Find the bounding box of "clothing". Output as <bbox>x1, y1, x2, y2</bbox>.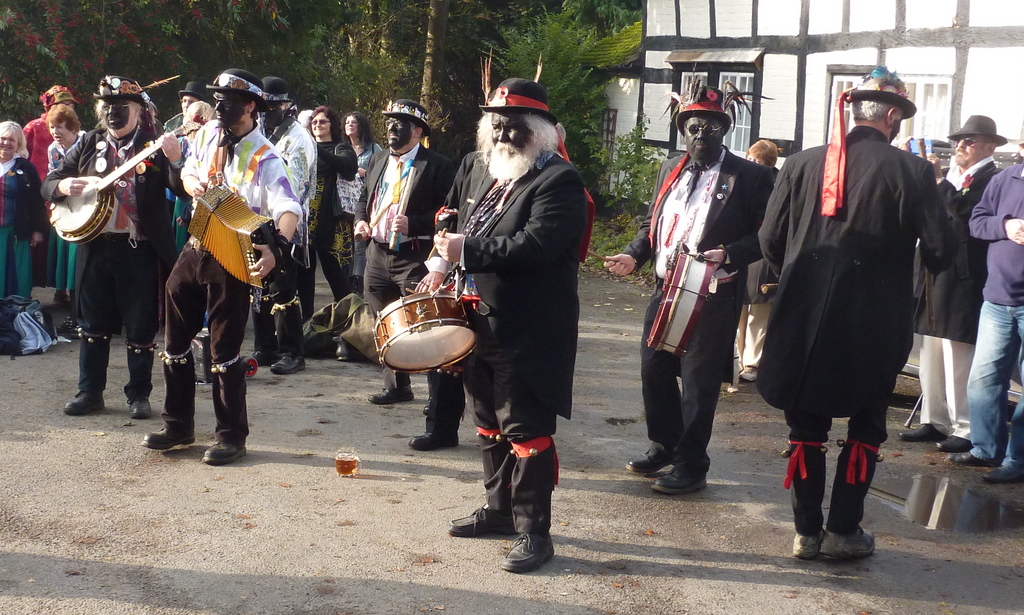
<bbox>160, 115, 305, 438</bbox>.
